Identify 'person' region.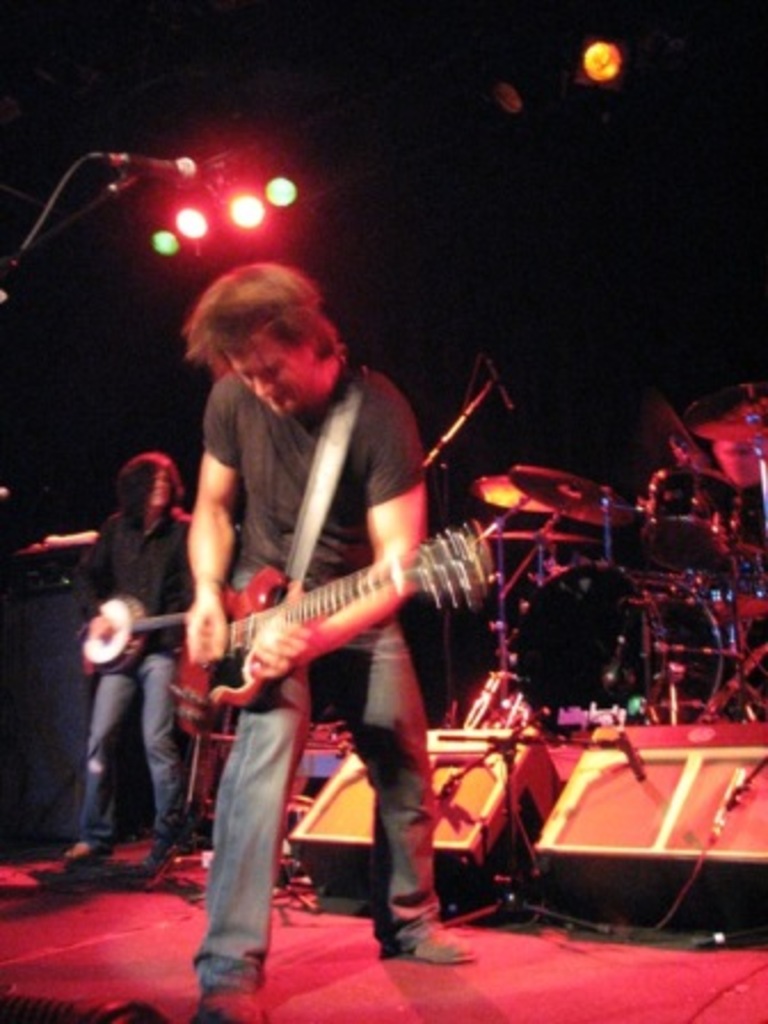
Region: 59, 439, 201, 878.
